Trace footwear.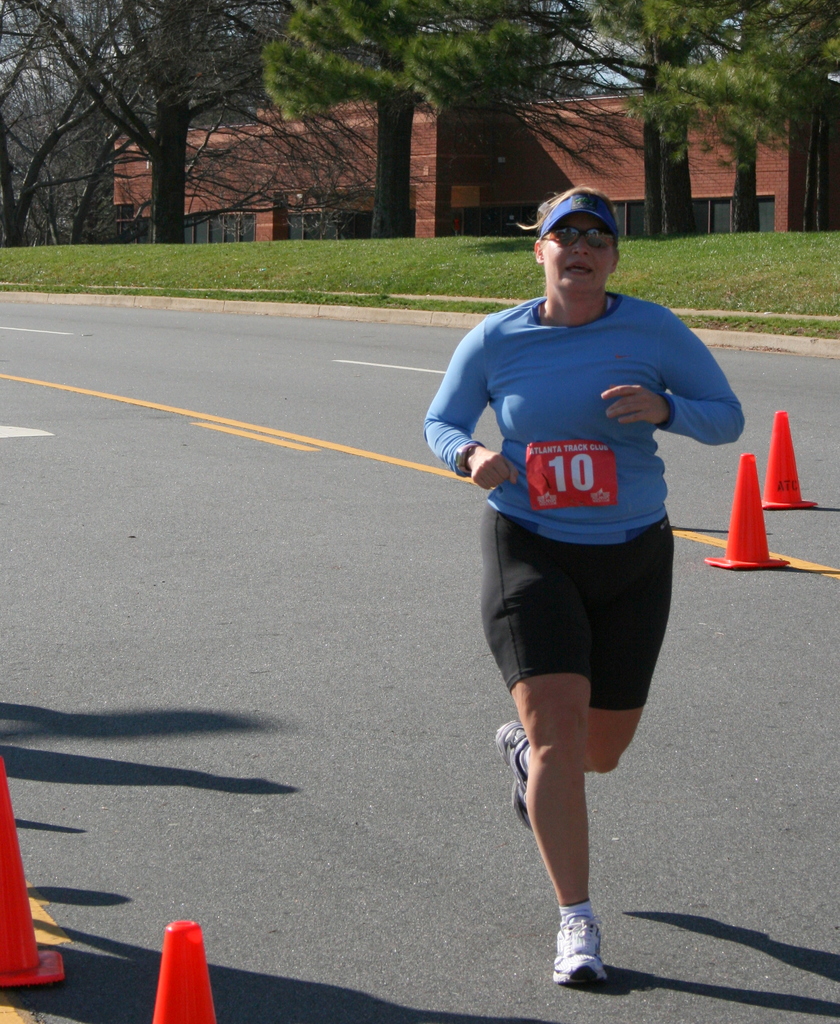
Traced to rect(499, 725, 538, 831).
